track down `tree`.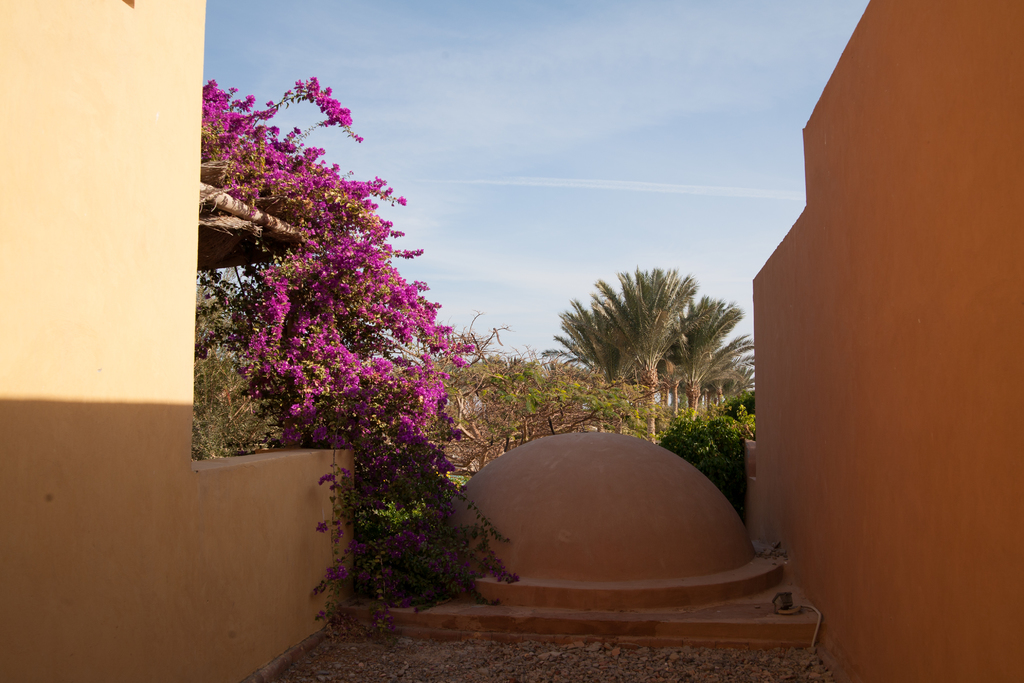
Tracked to [left=192, top=71, right=519, bottom=627].
